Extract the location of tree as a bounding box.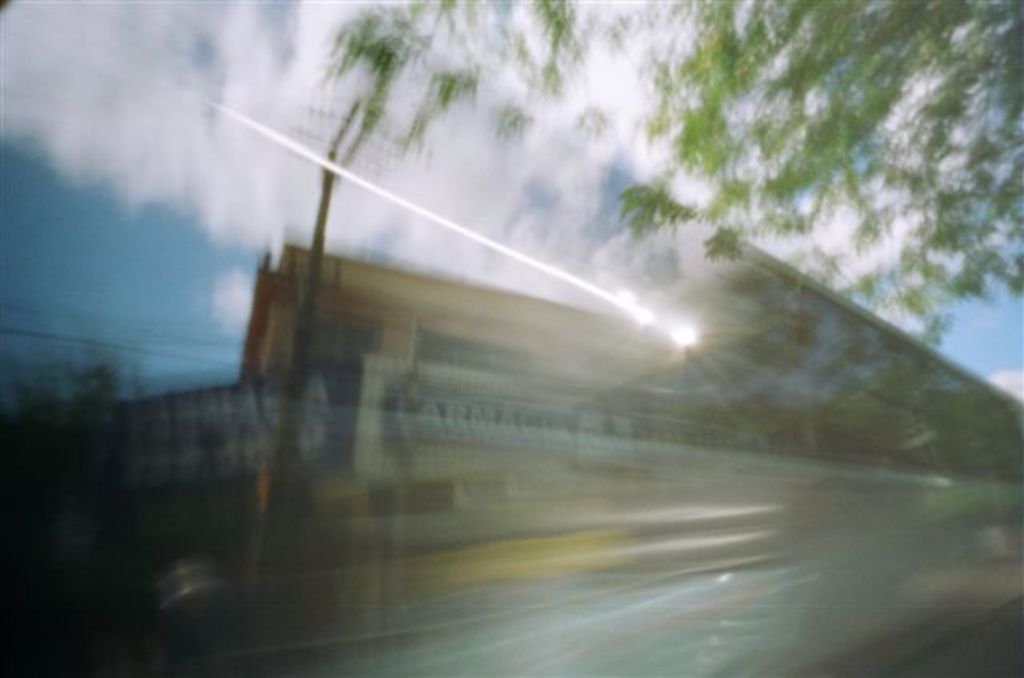
l=320, t=0, r=1022, b=350.
